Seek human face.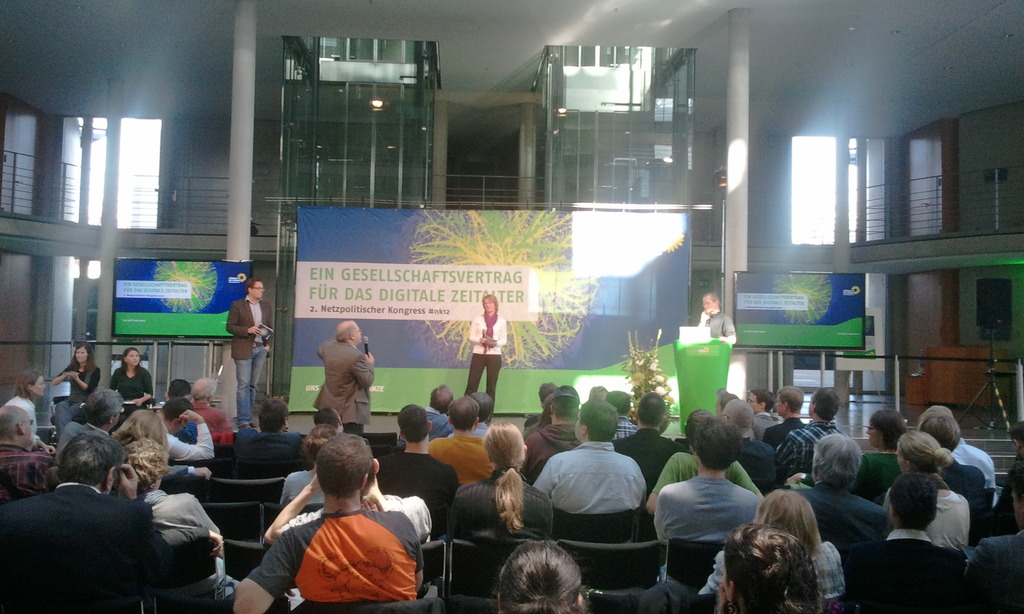
region(252, 283, 266, 297).
